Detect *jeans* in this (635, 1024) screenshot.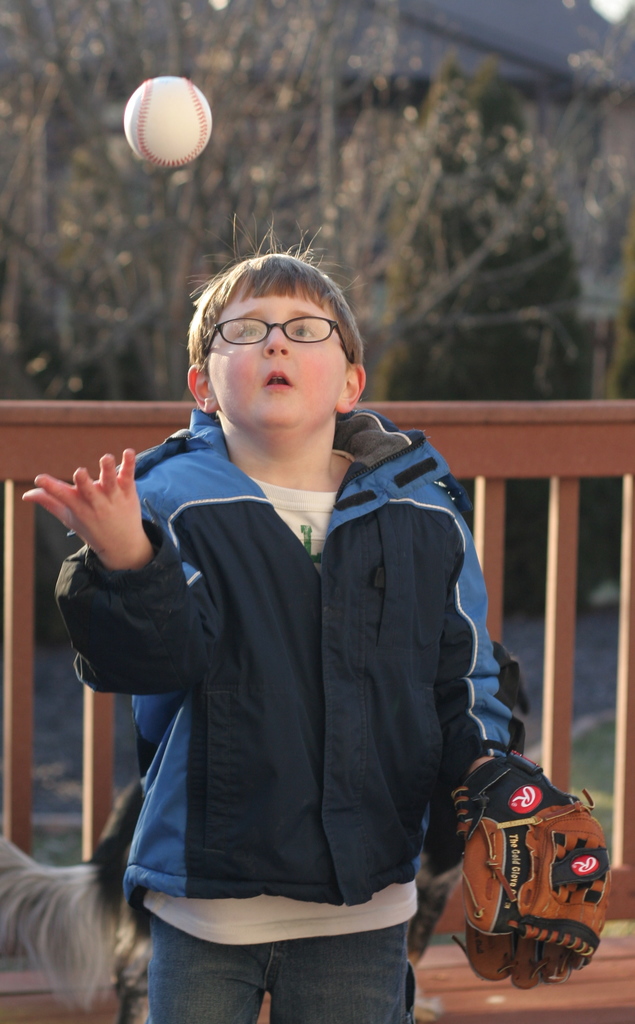
Detection: (168, 900, 433, 1014).
